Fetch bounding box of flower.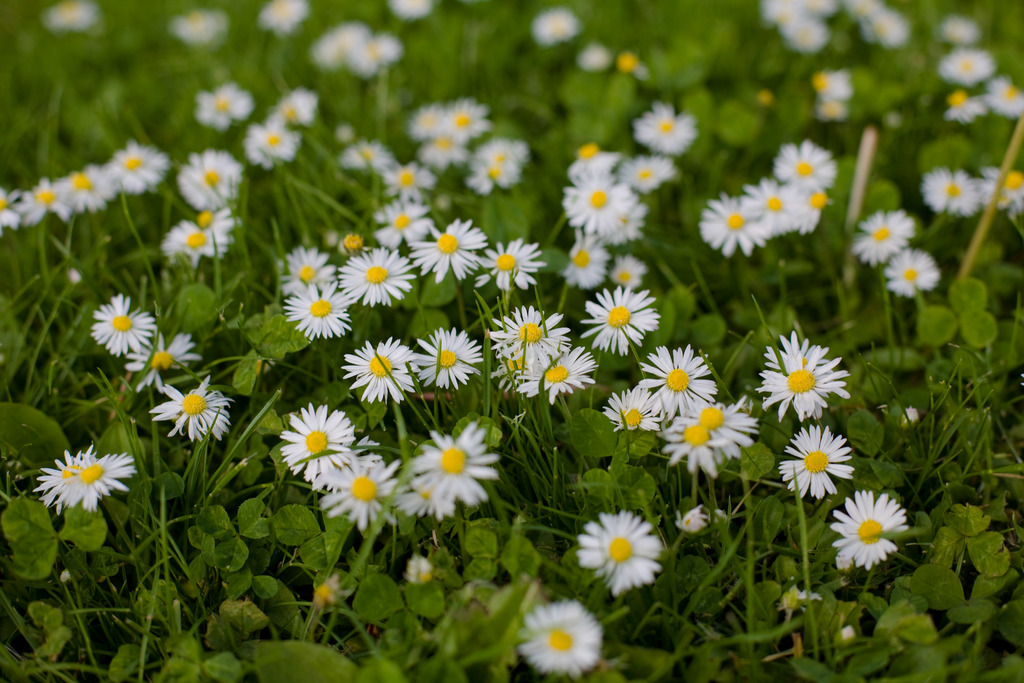
Bbox: (x1=681, y1=500, x2=707, y2=534).
